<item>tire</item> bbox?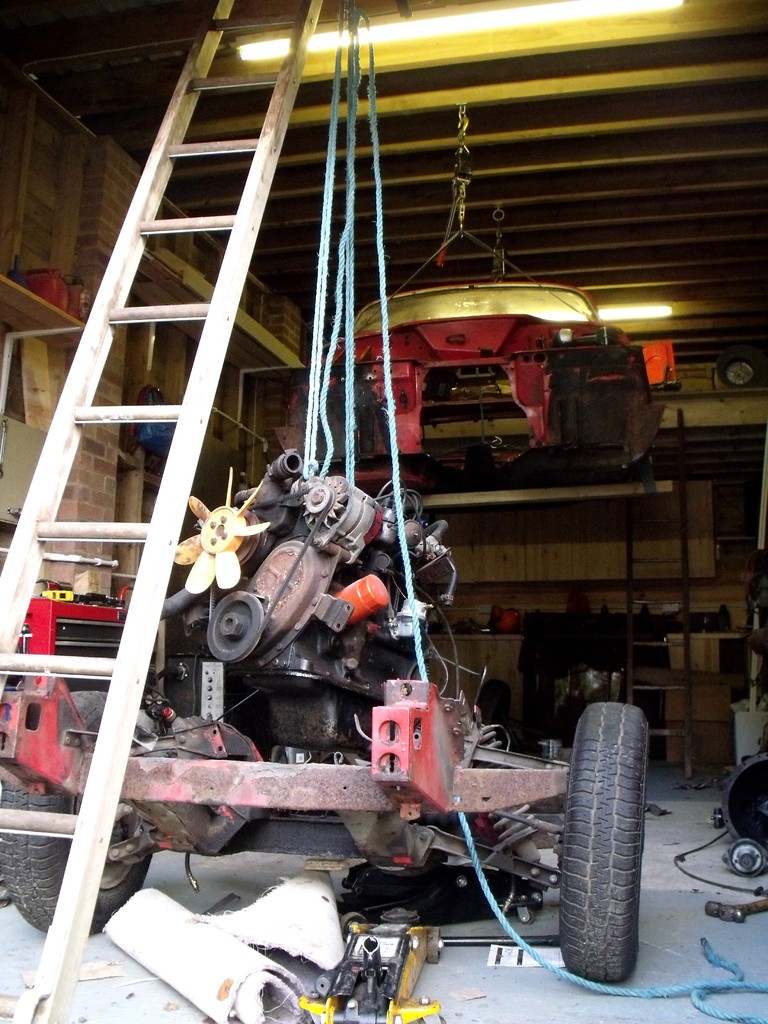
(427, 927, 441, 963)
